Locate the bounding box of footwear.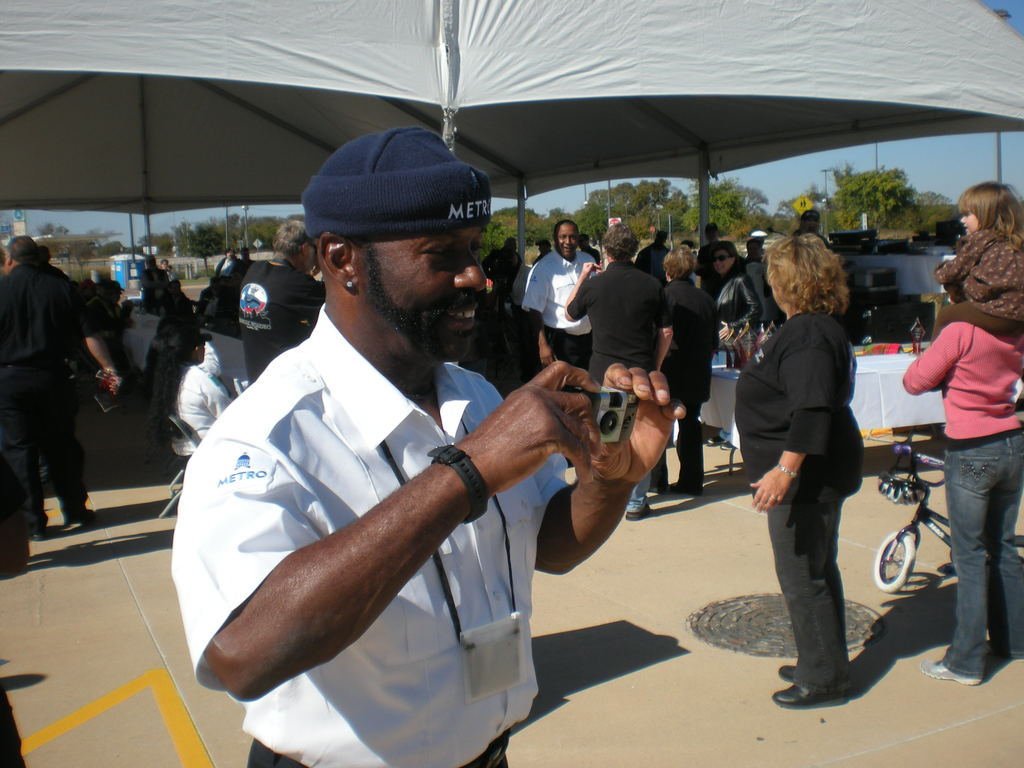
Bounding box: 777/672/842/710.
